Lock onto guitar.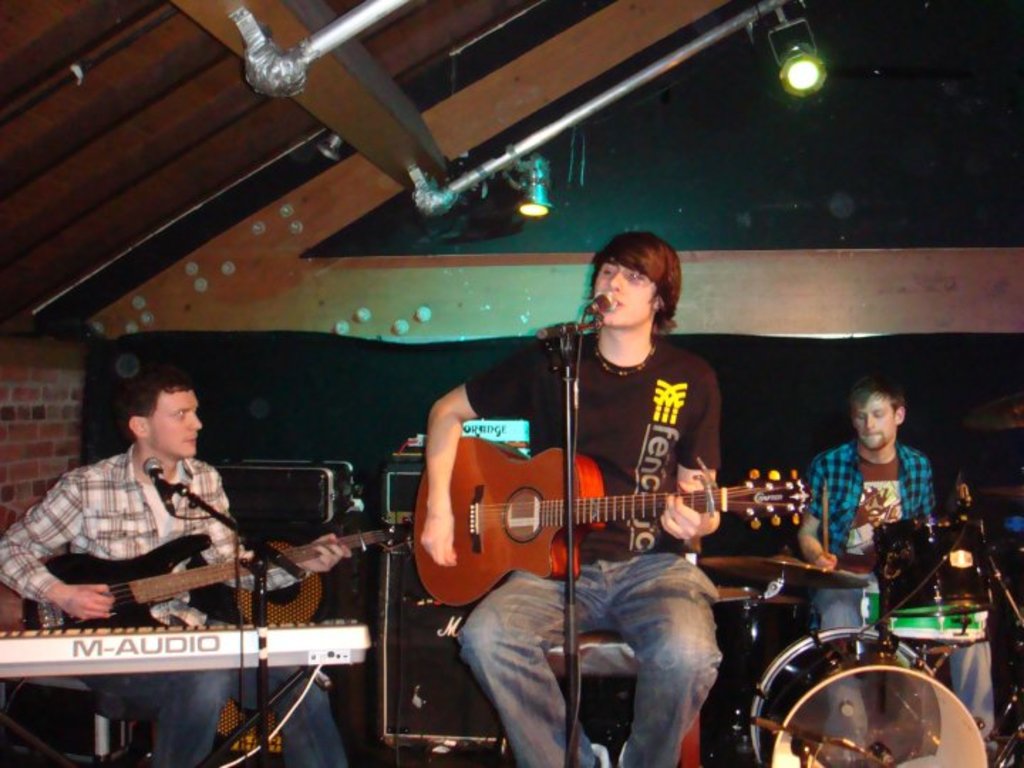
Locked: detection(378, 408, 809, 600).
